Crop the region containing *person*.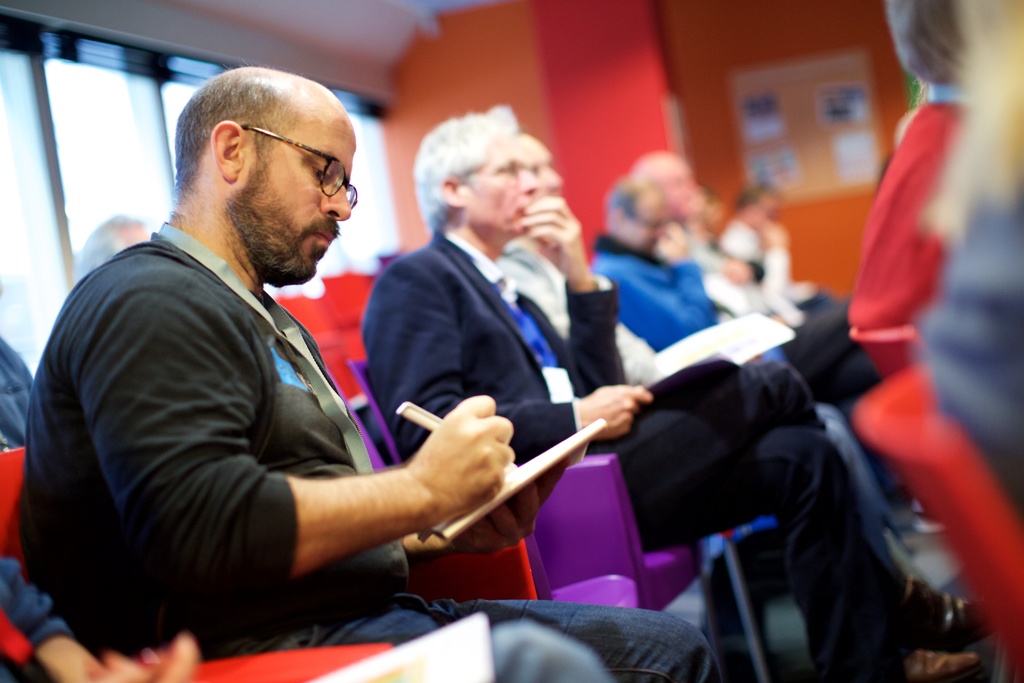
Crop region: x1=624 y1=152 x2=790 y2=337.
